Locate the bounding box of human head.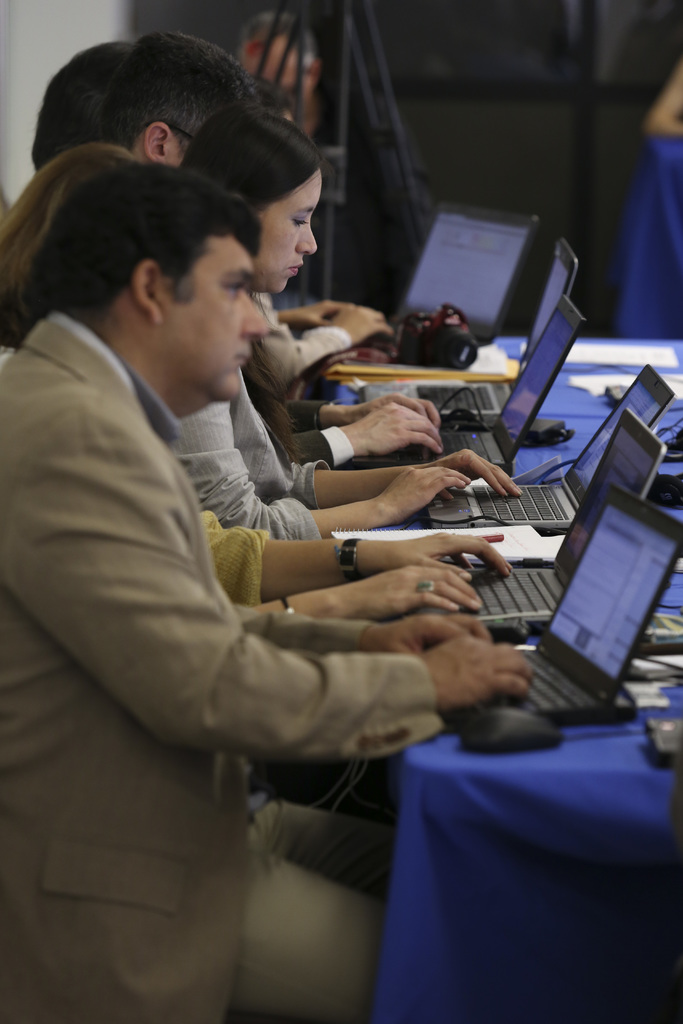
Bounding box: detection(188, 106, 318, 292).
